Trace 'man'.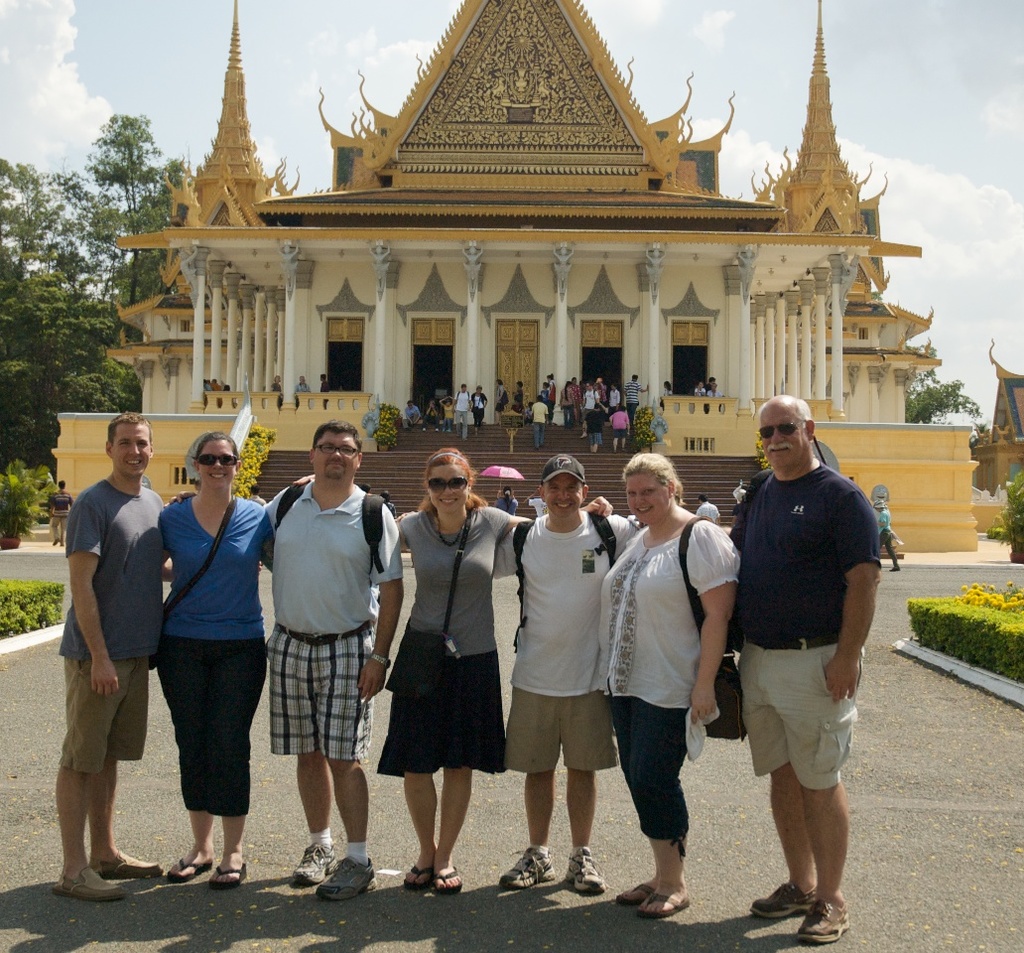
Traced to BBox(381, 490, 388, 497).
